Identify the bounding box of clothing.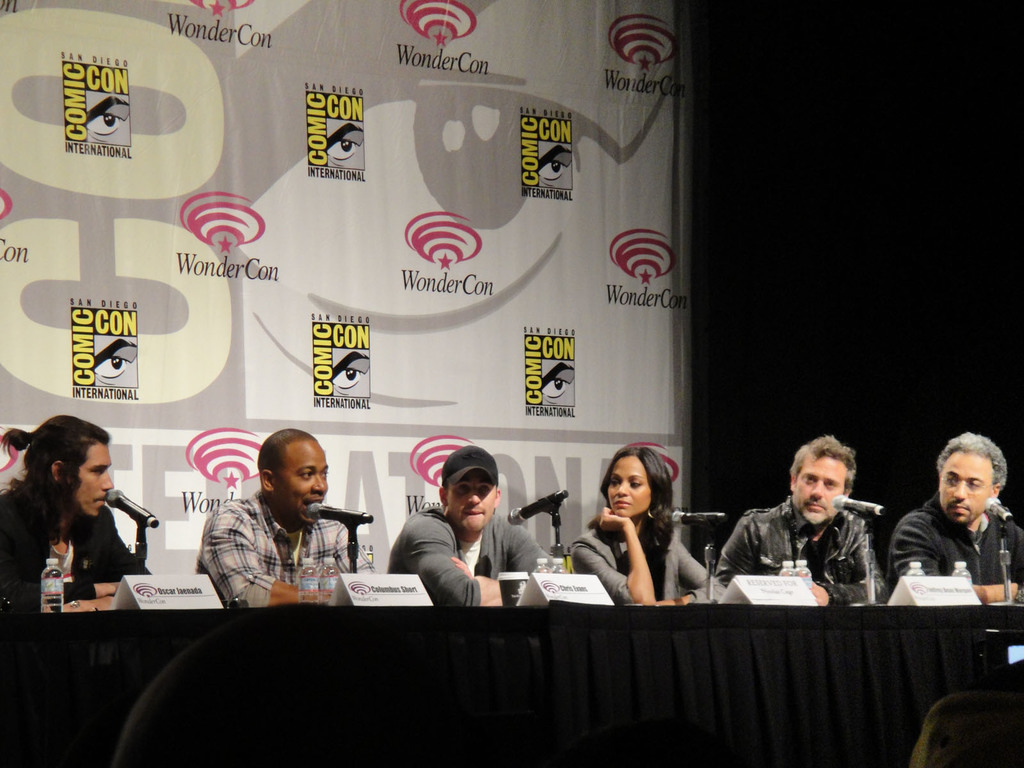
<bbox>195, 486, 387, 617</bbox>.
